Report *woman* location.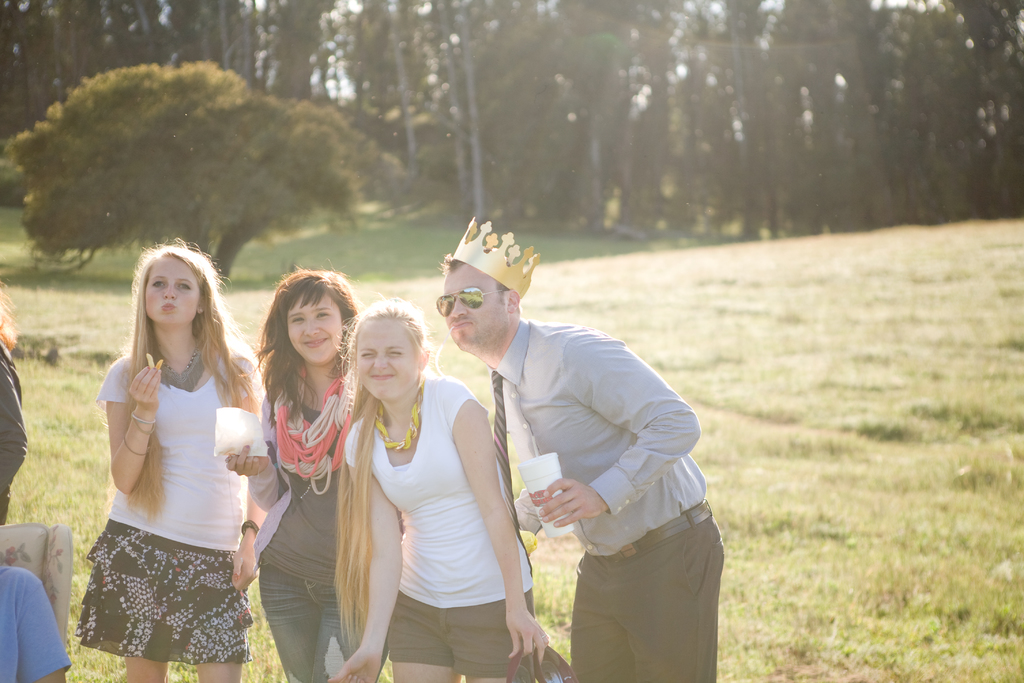
Report: select_region(67, 217, 275, 682).
